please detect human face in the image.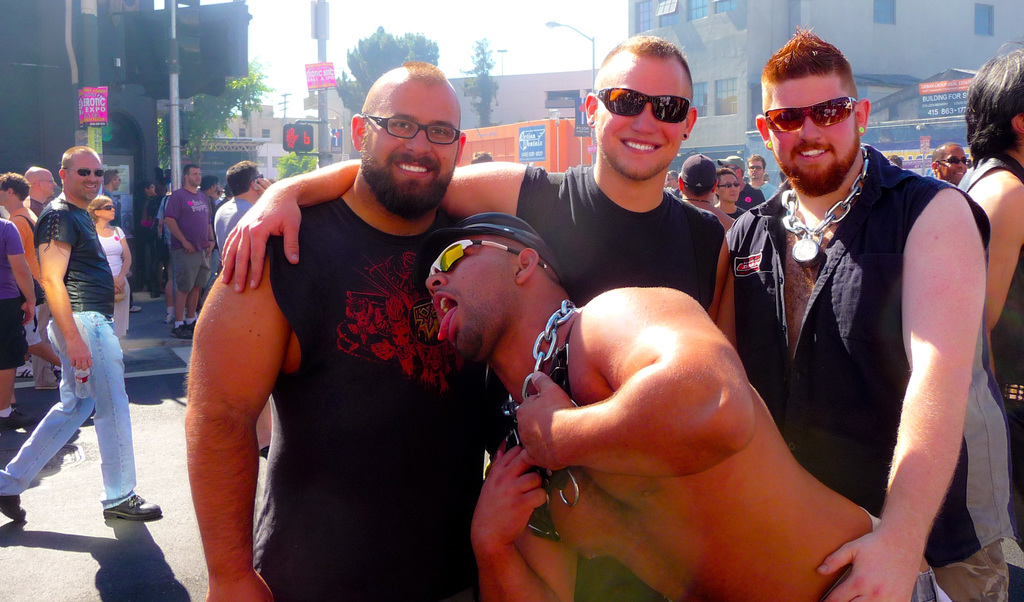
113, 172, 122, 190.
